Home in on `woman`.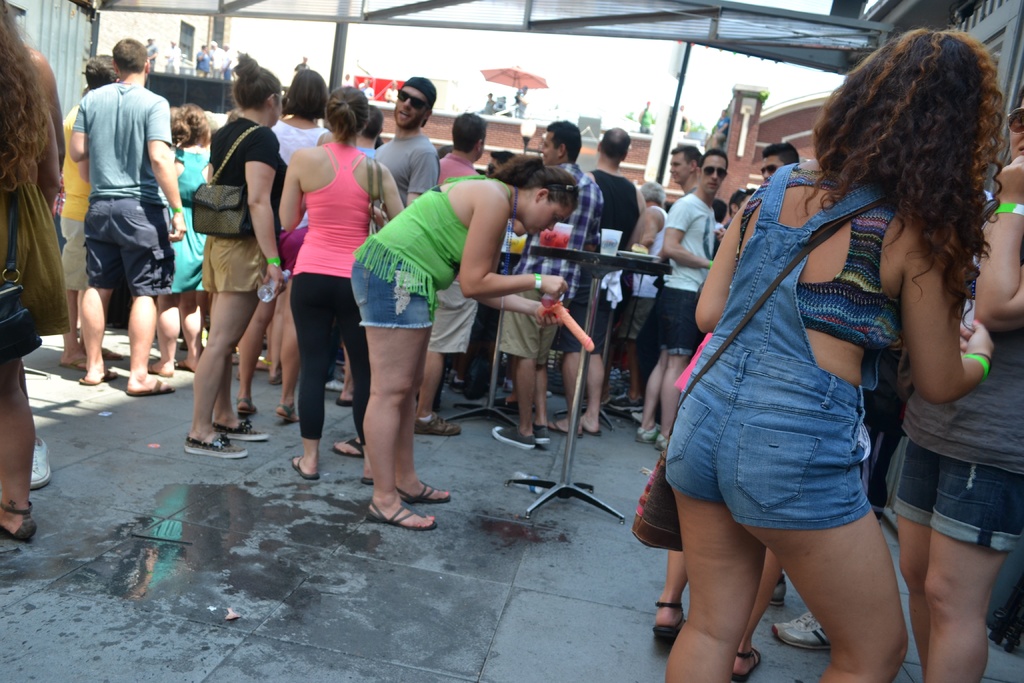
Homed in at [291,83,406,488].
